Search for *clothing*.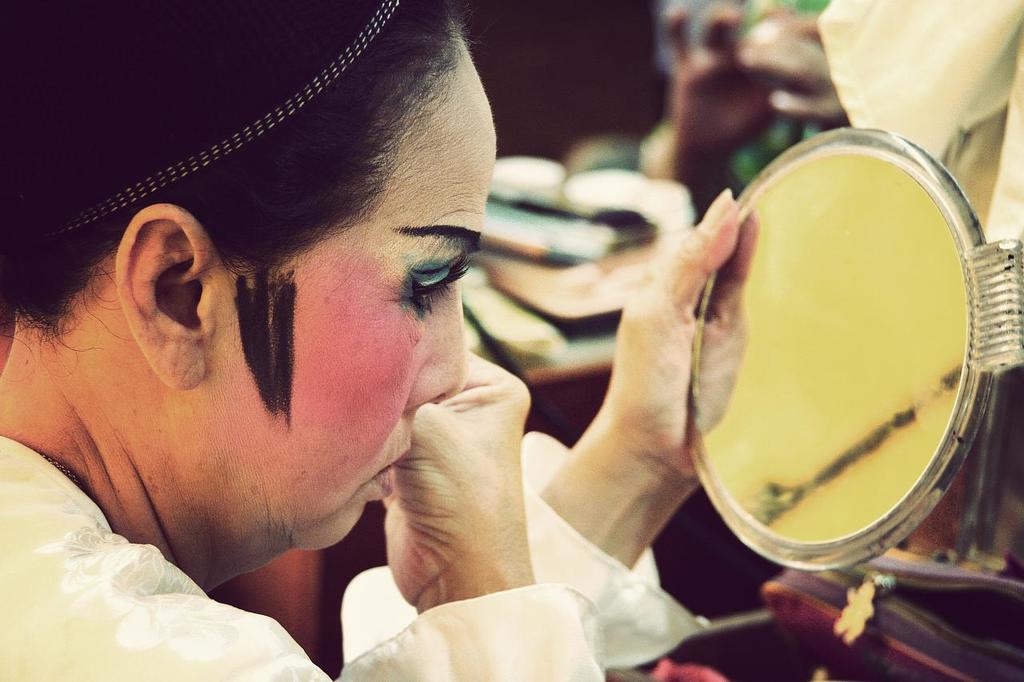
Found at bbox(0, 429, 734, 681).
